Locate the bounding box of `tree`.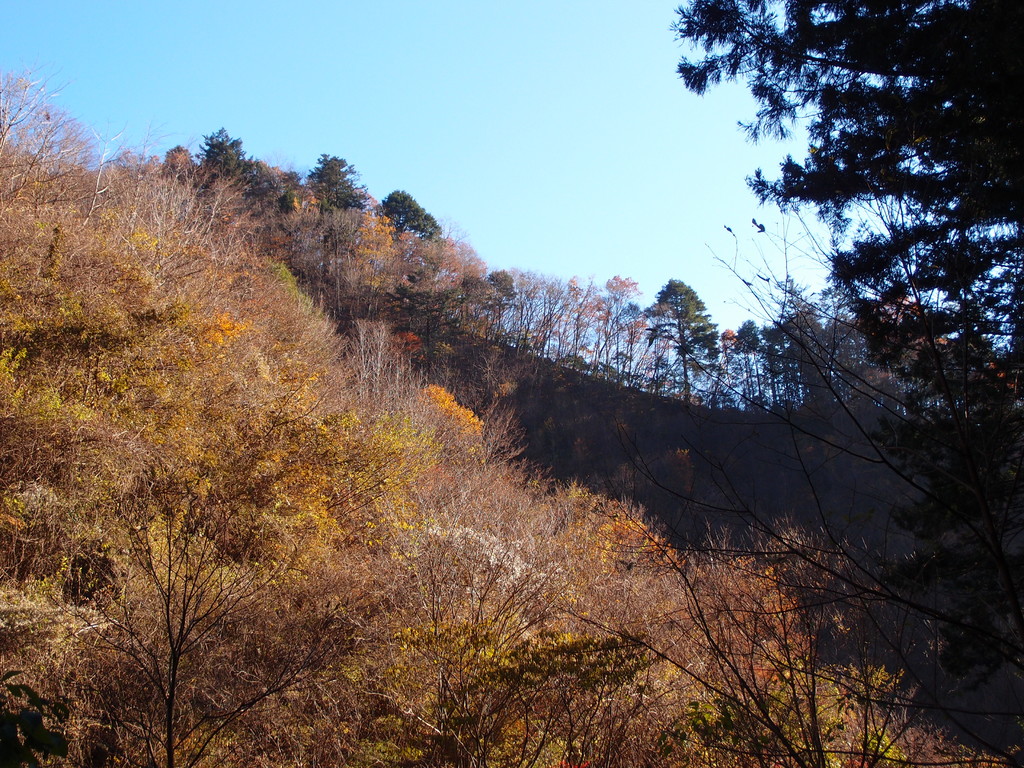
Bounding box: (left=725, top=301, right=831, bottom=425).
